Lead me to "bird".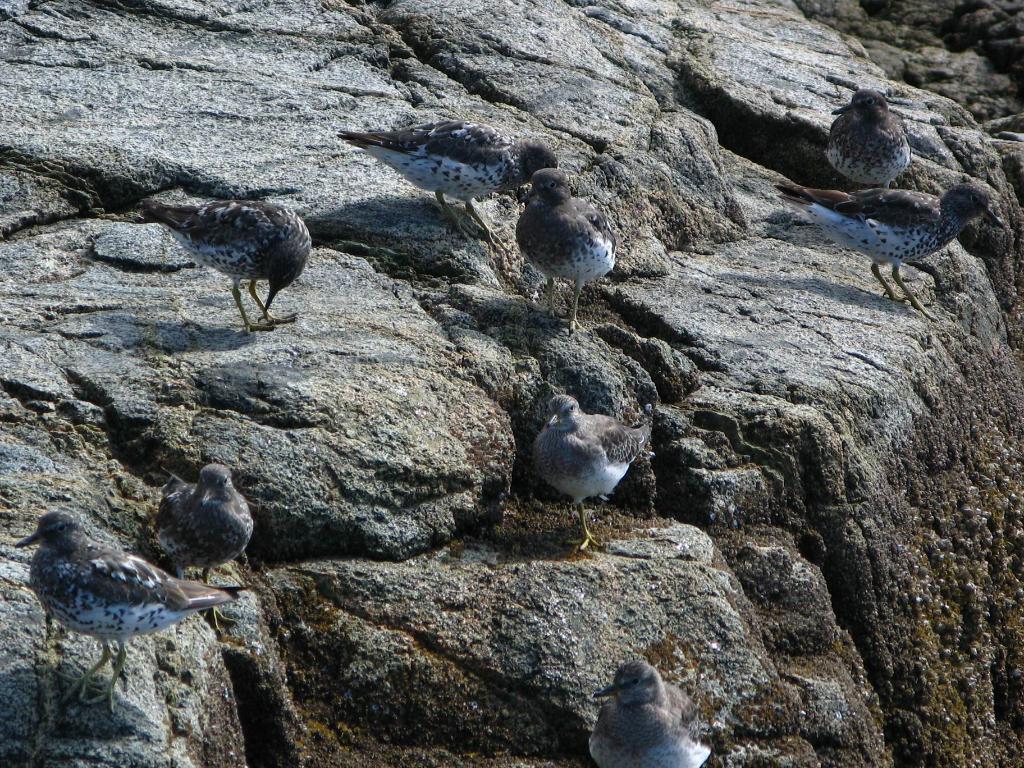
Lead to box=[129, 197, 312, 336].
